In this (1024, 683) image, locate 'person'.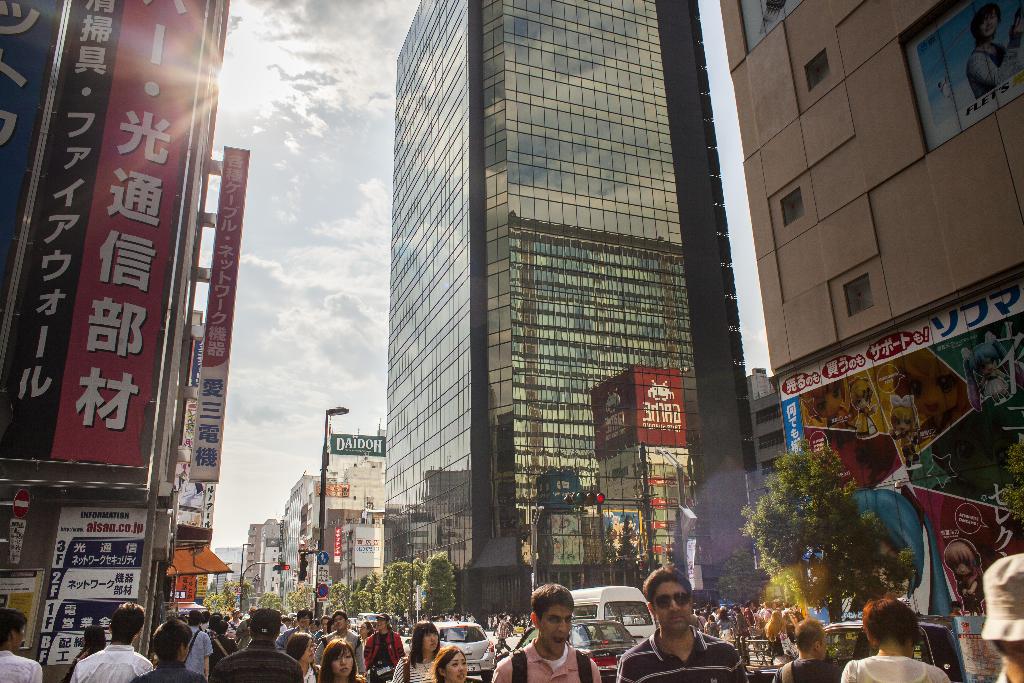
Bounding box: left=70, top=600, right=152, bottom=682.
